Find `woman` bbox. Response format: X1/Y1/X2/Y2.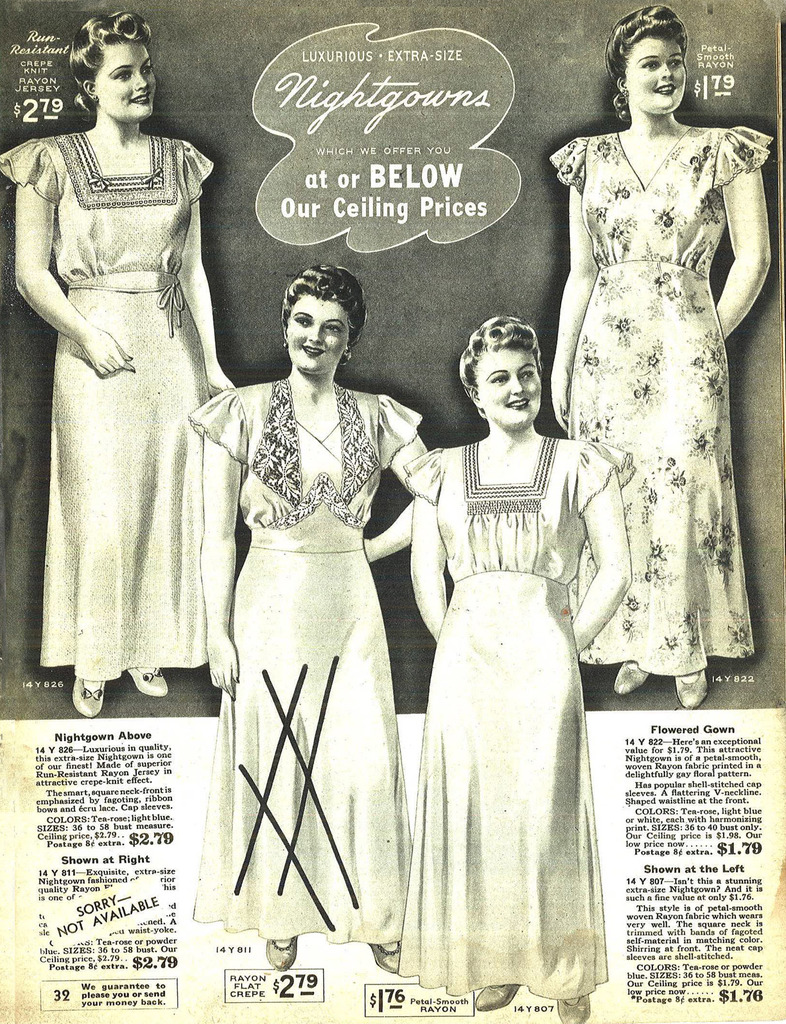
185/260/432/965.
